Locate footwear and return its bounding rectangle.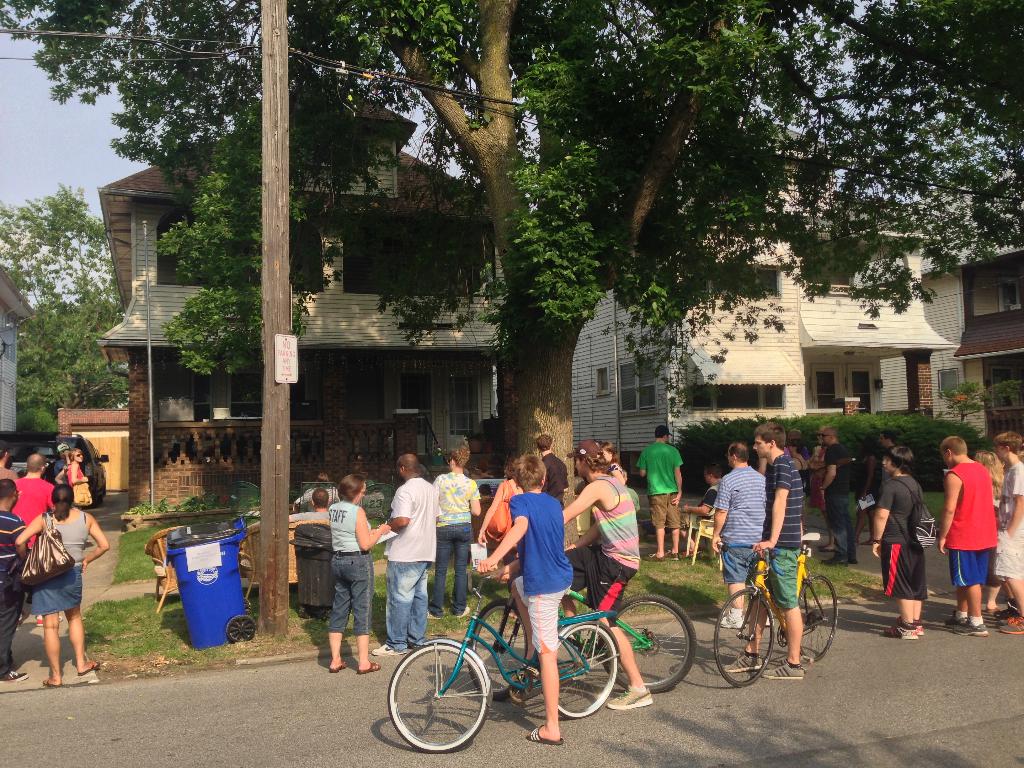
Rect(528, 724, 565, 744).
